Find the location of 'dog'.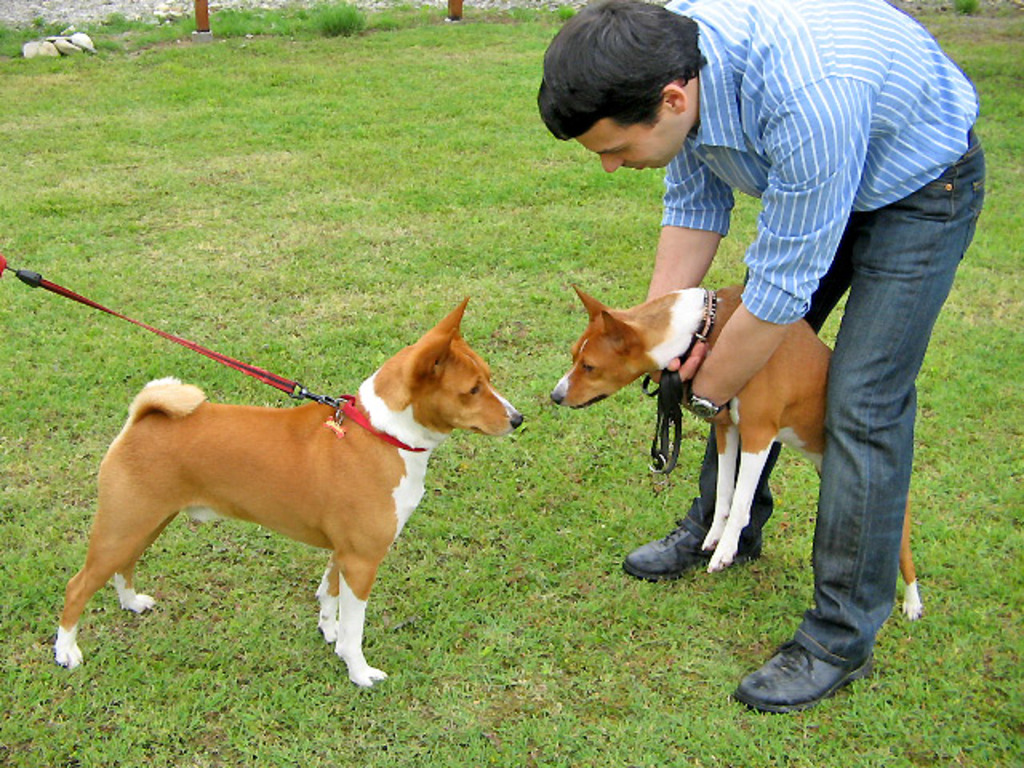
Location: [x1=56, y1=294, x2=526, y2=688].
